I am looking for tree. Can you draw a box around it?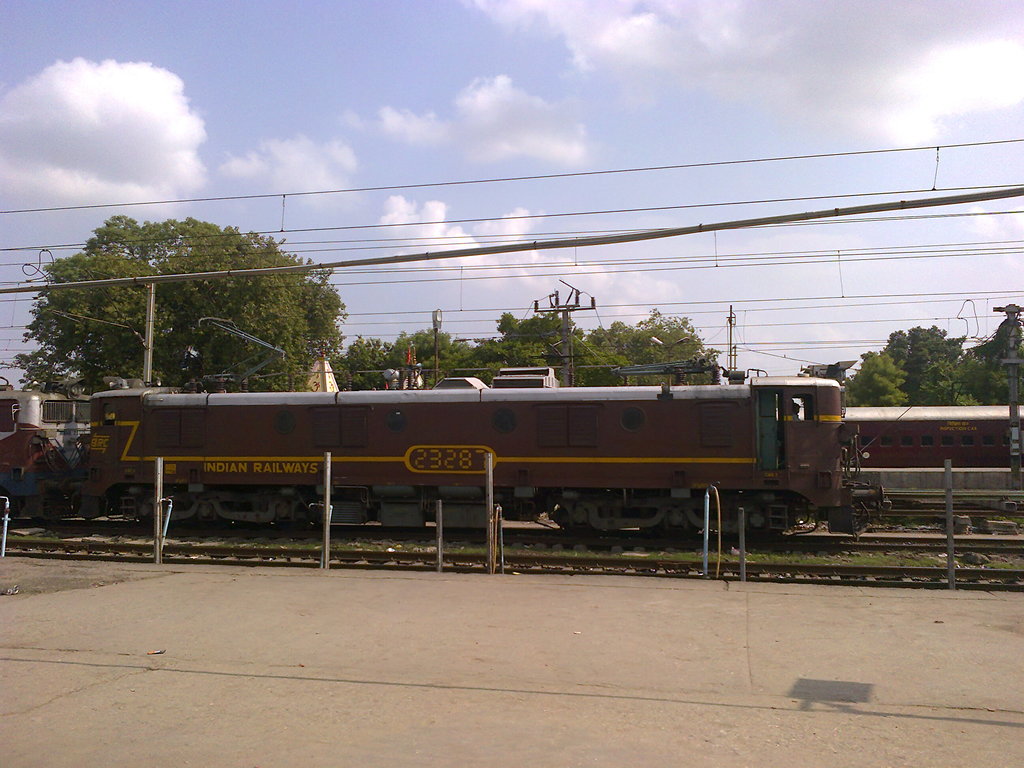
Sure, the bounding box is x1=833 y1=305 x2=1023 y2=410.
